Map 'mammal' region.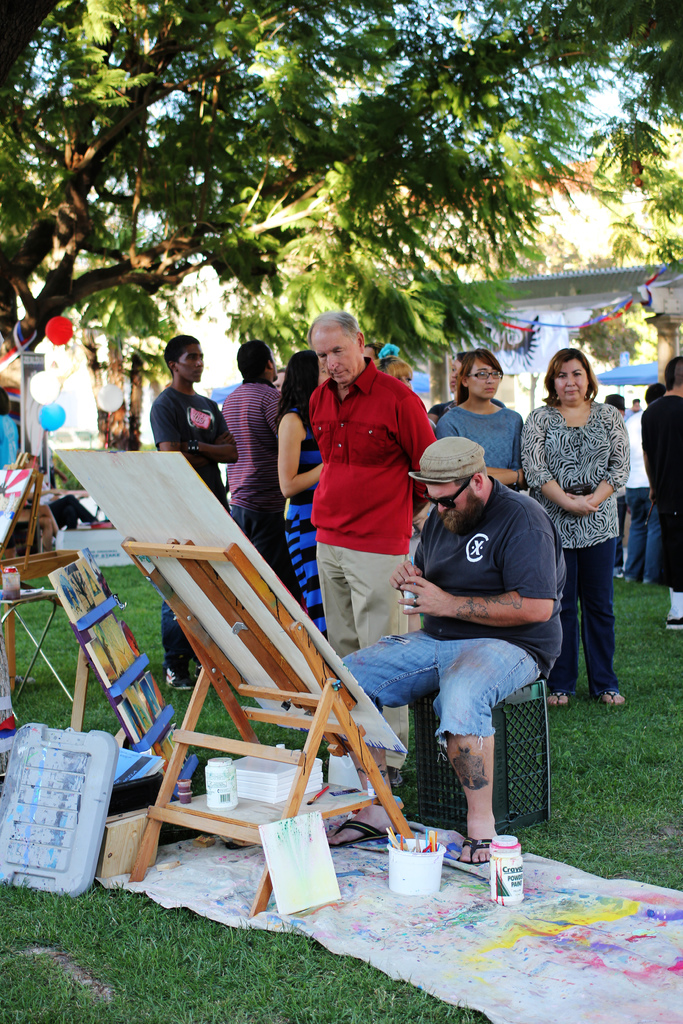
Mapped to box=[641, 357, 682, 628].
